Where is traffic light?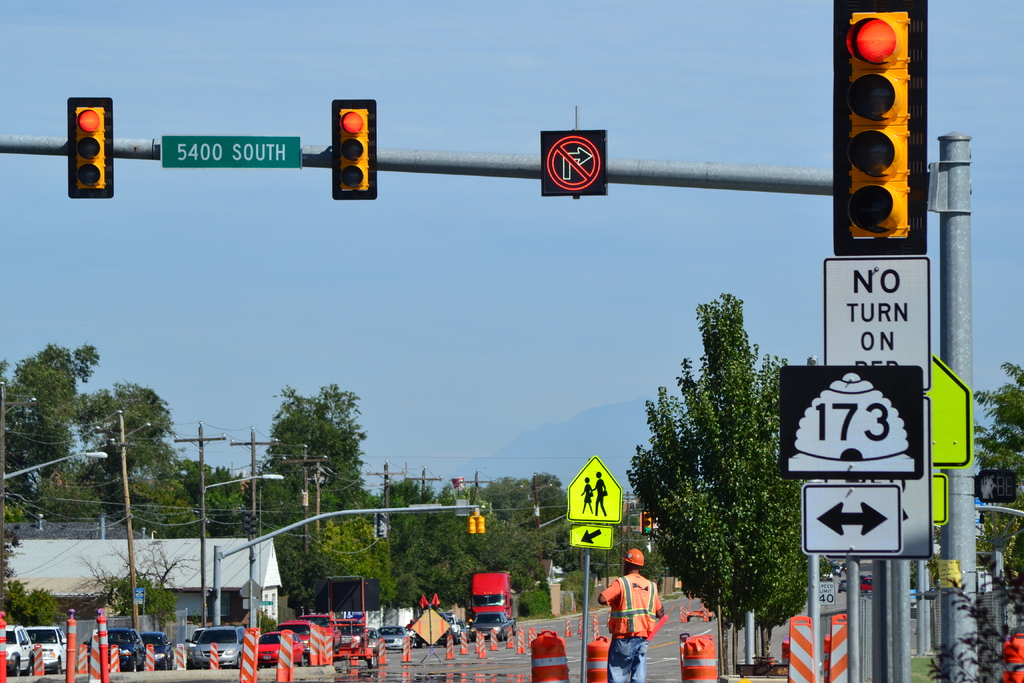
BBox(67, 97, 116, 200).
